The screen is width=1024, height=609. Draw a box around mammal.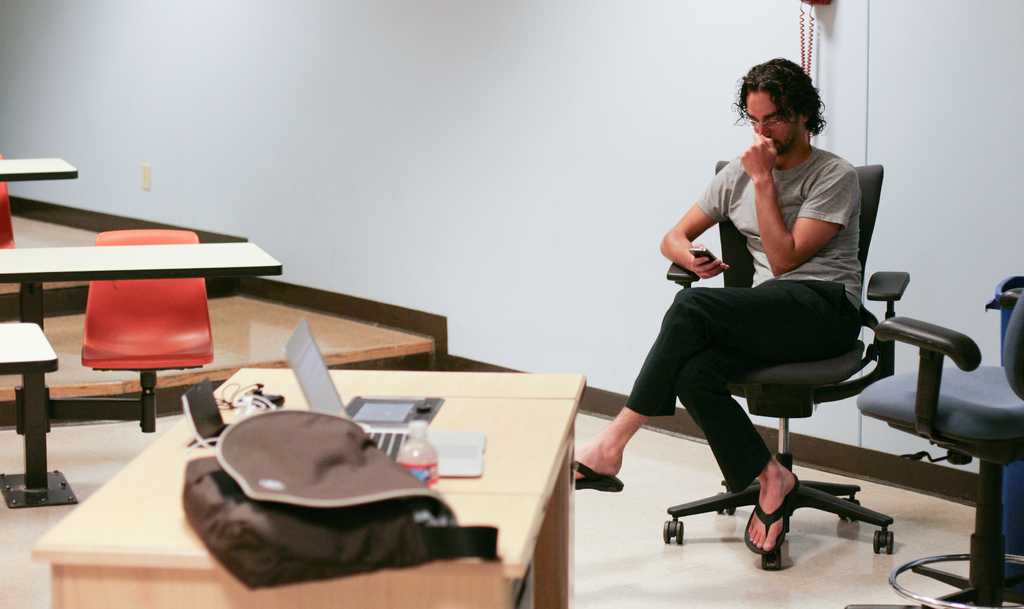
detection(541, 119, 929, 592).
